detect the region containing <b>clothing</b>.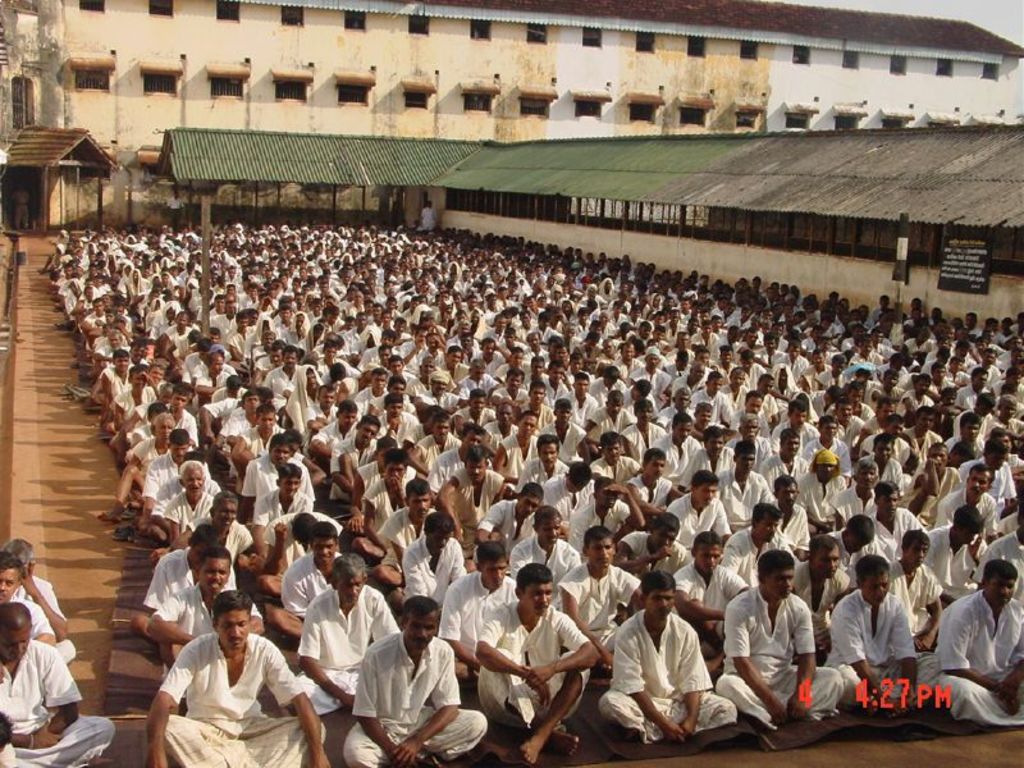
pyautogui.locateOnScreen(442, 576, 517, 658).
